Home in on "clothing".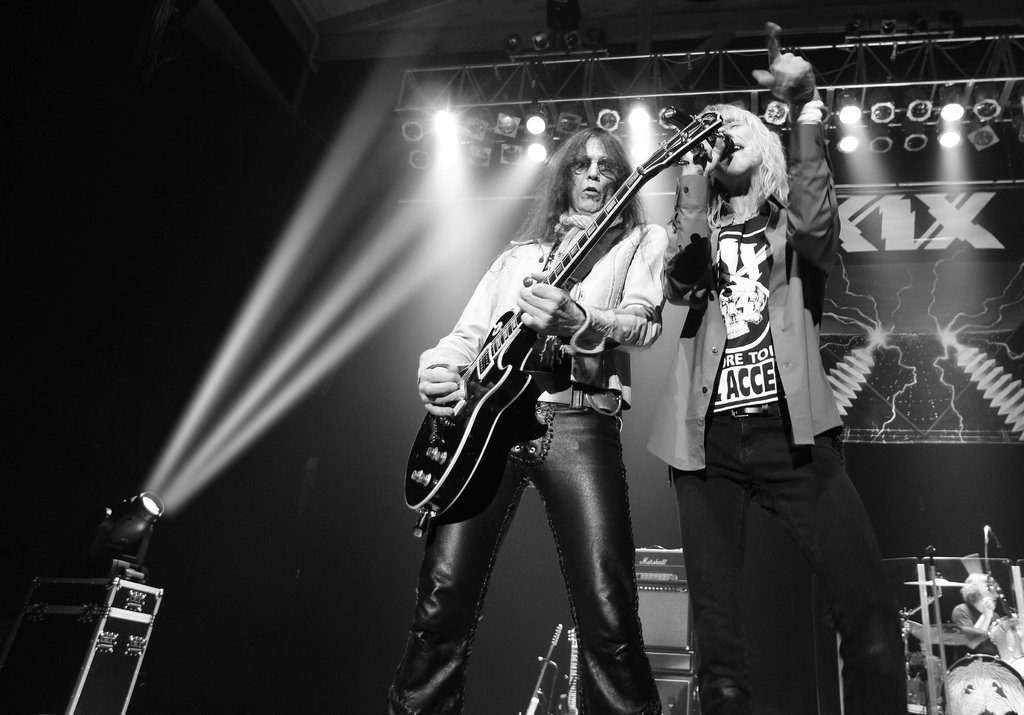
Homed in at region(387, 223, 668, 714).
